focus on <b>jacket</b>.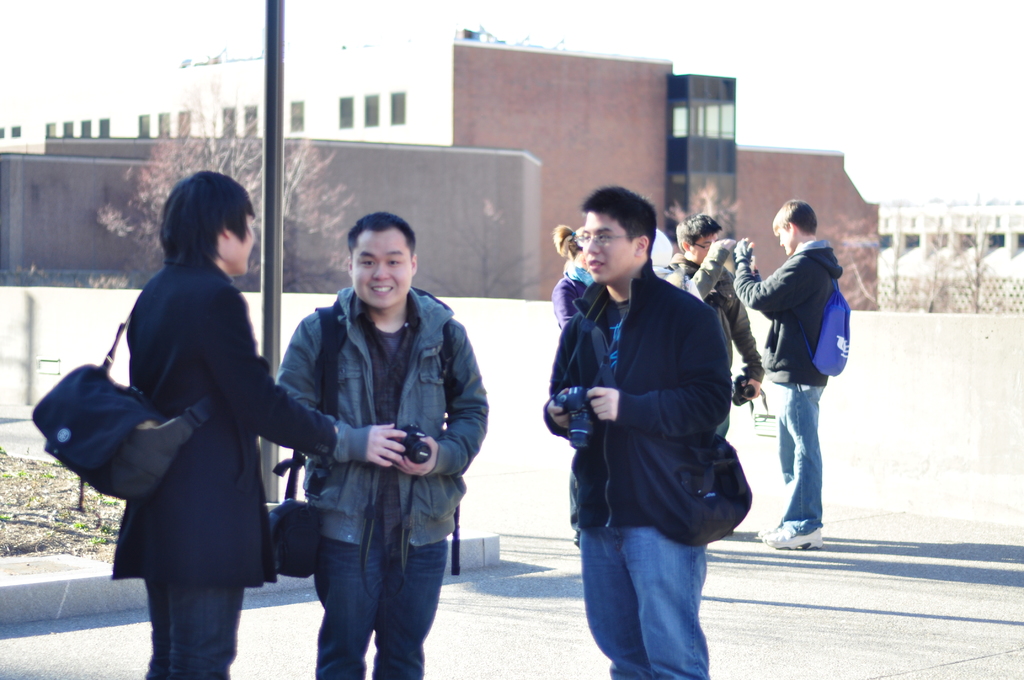
Focused at pyautogui.locateOnScreen(729, 239, 847, 385).
